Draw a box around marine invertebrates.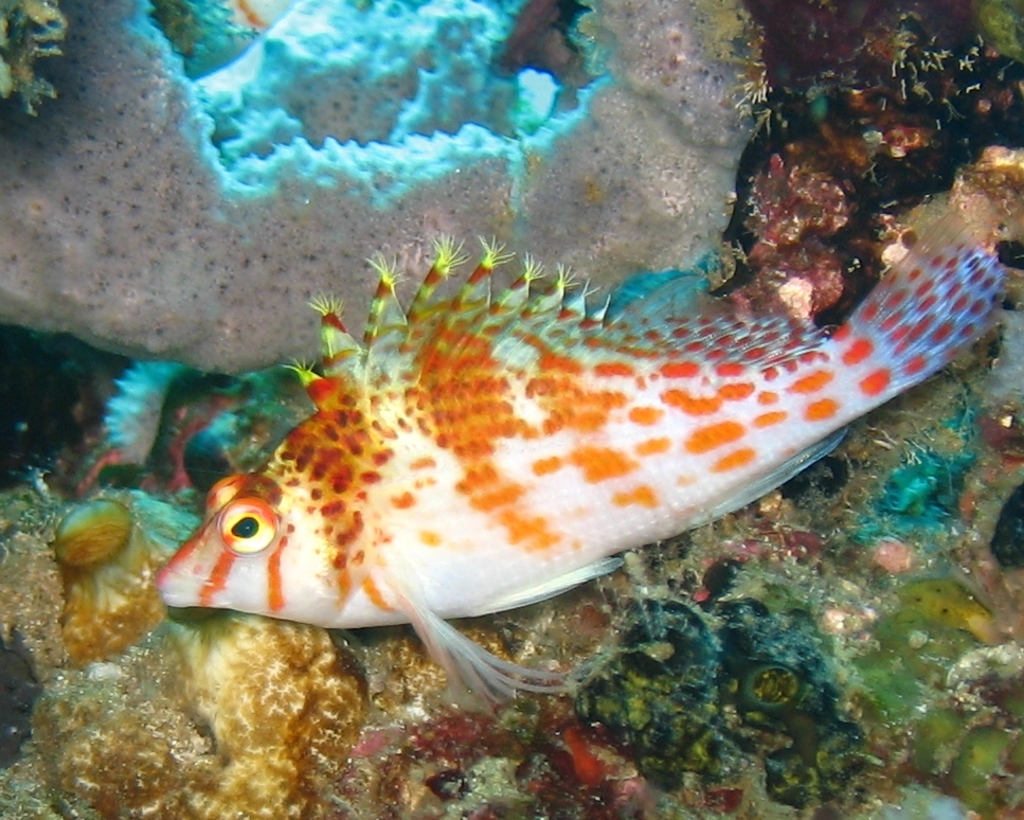
(x1=707, y1=233, x2=904, y2=328).
